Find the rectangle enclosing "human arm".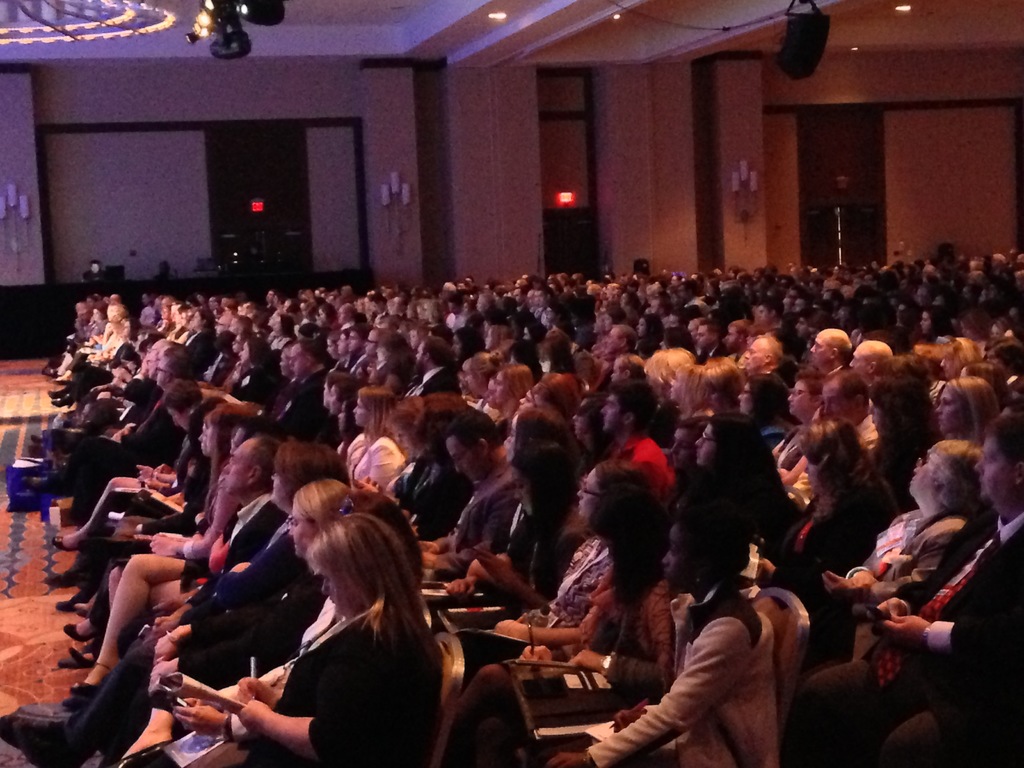
[x1=543, y1=620, x2=748, y2=767].
